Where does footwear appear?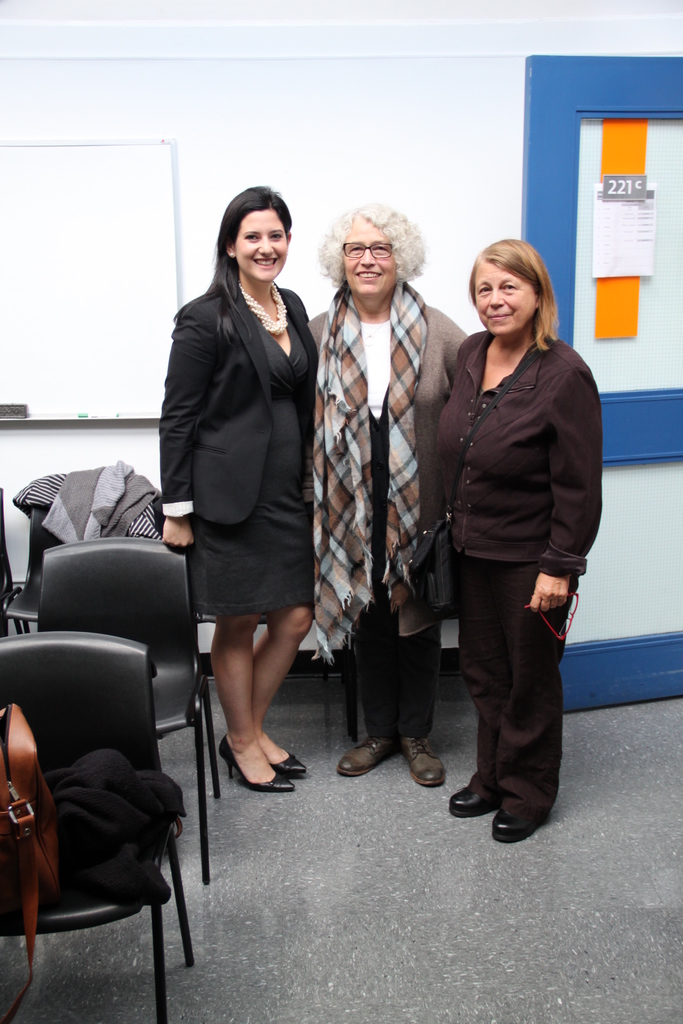
Appears at l=406, t=729, r=448, b=787.
